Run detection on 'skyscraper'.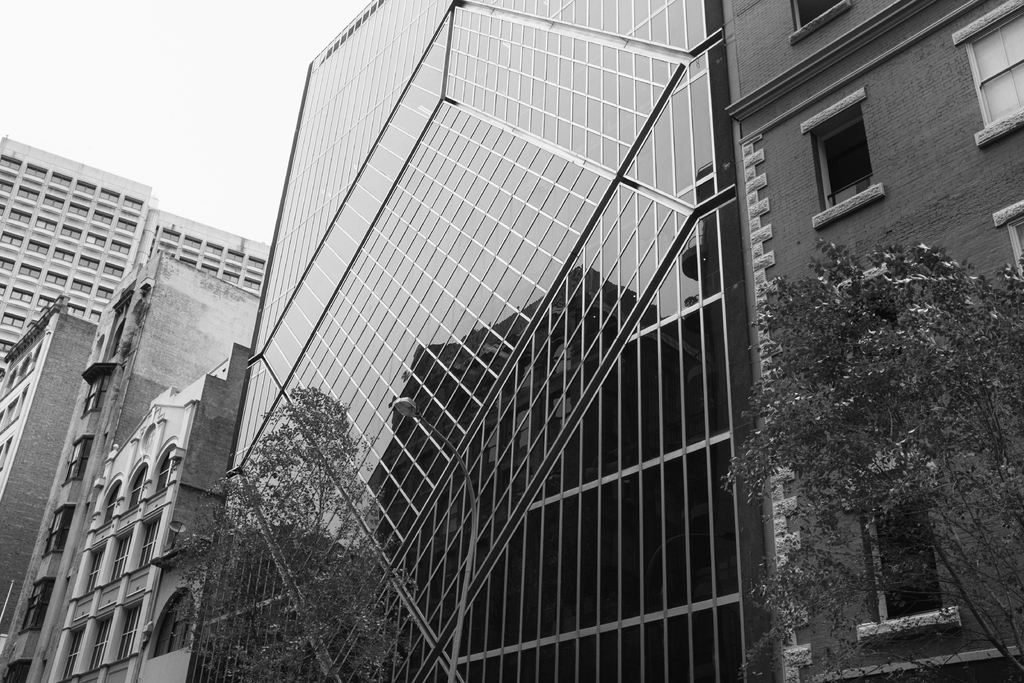
Result: 122:0:839:662.
